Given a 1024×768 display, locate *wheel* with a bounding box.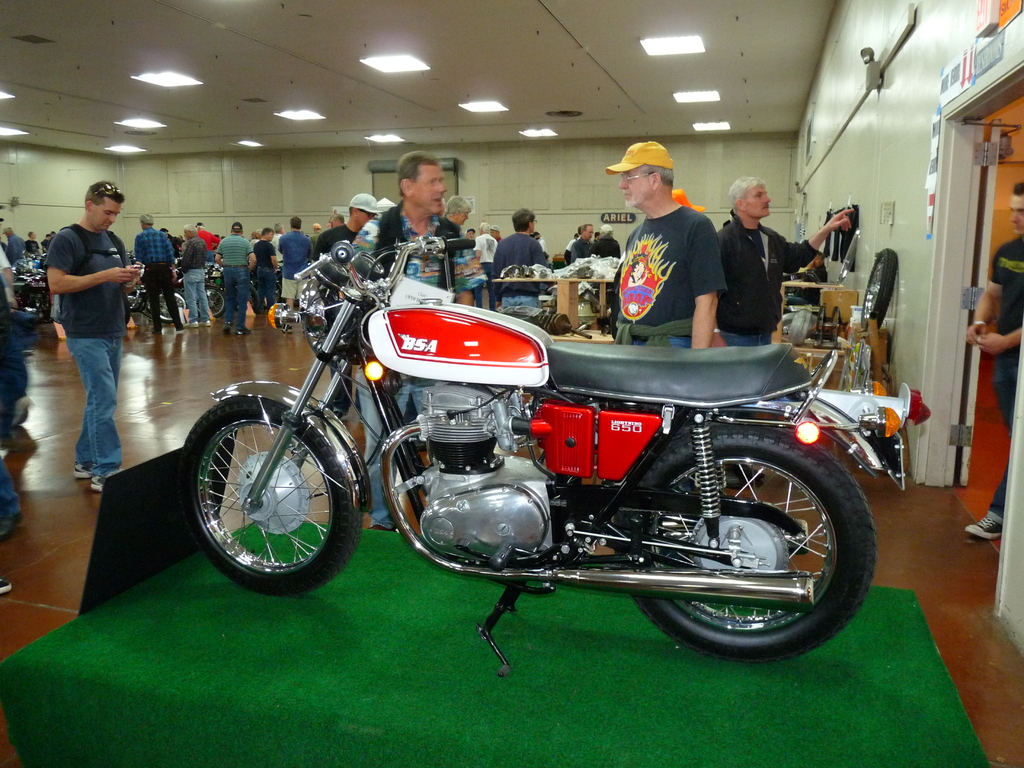
Located: pyautogui.locateOnScreen(199, 287, 223, 315).
